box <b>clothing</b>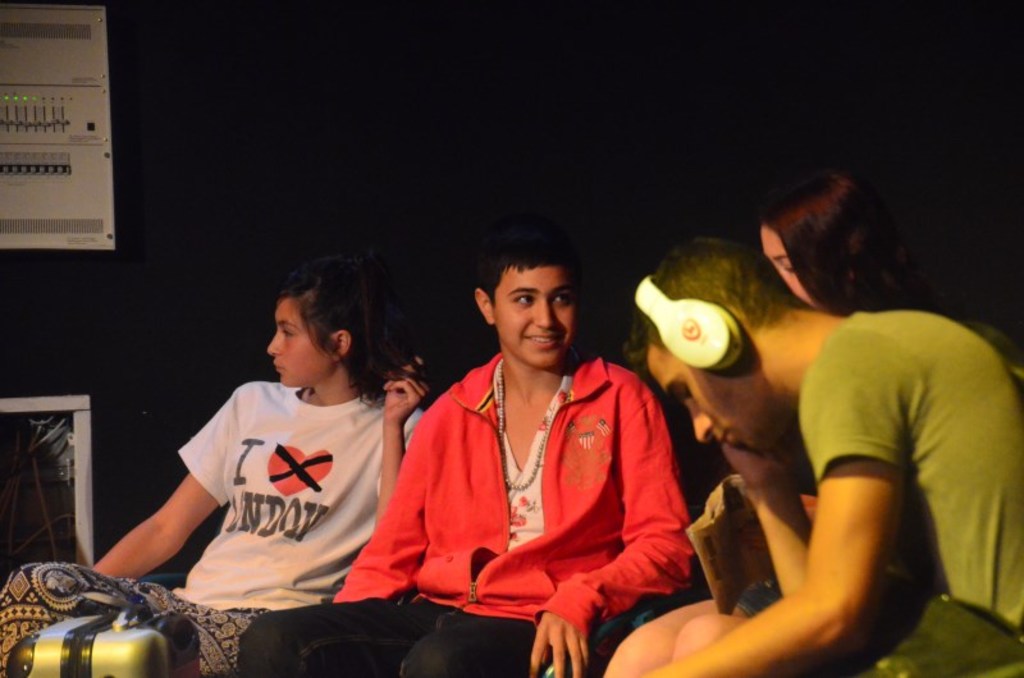
Rect(799, 313, 1023, 677)
